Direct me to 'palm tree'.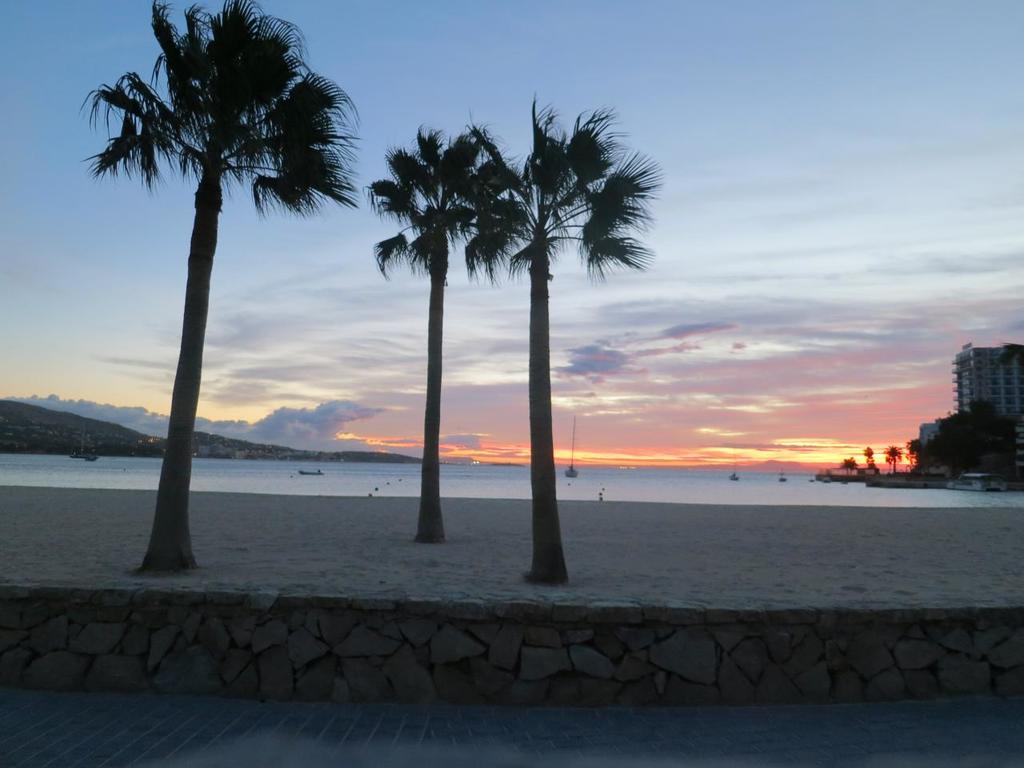
Direction: Rect(459, 86, 673, 586).
